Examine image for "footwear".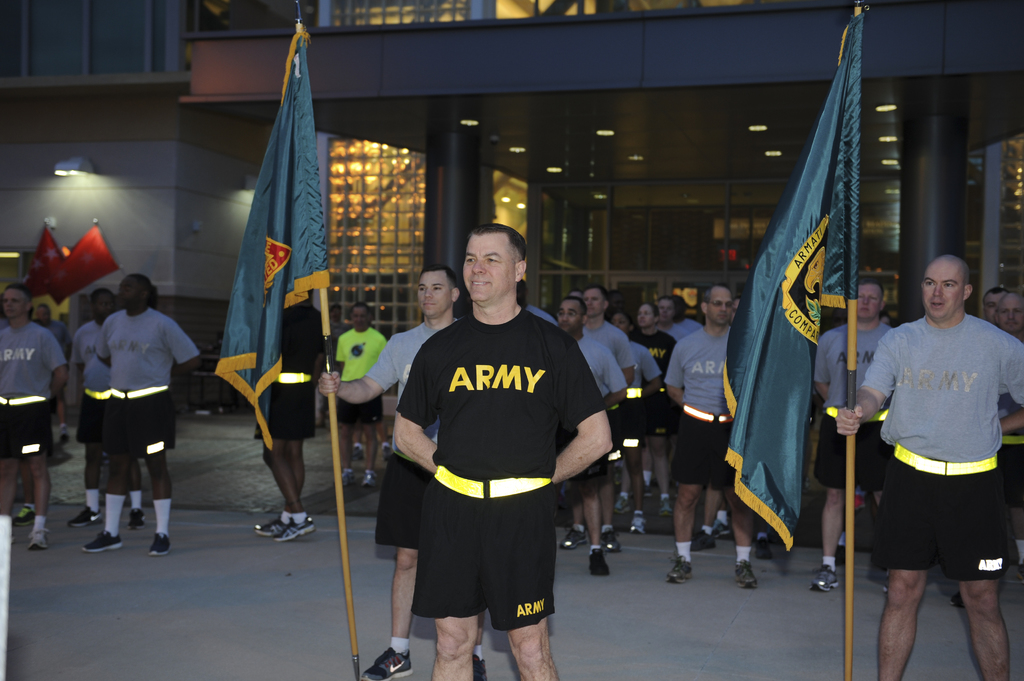
Examination result: 360,469,378,486.
